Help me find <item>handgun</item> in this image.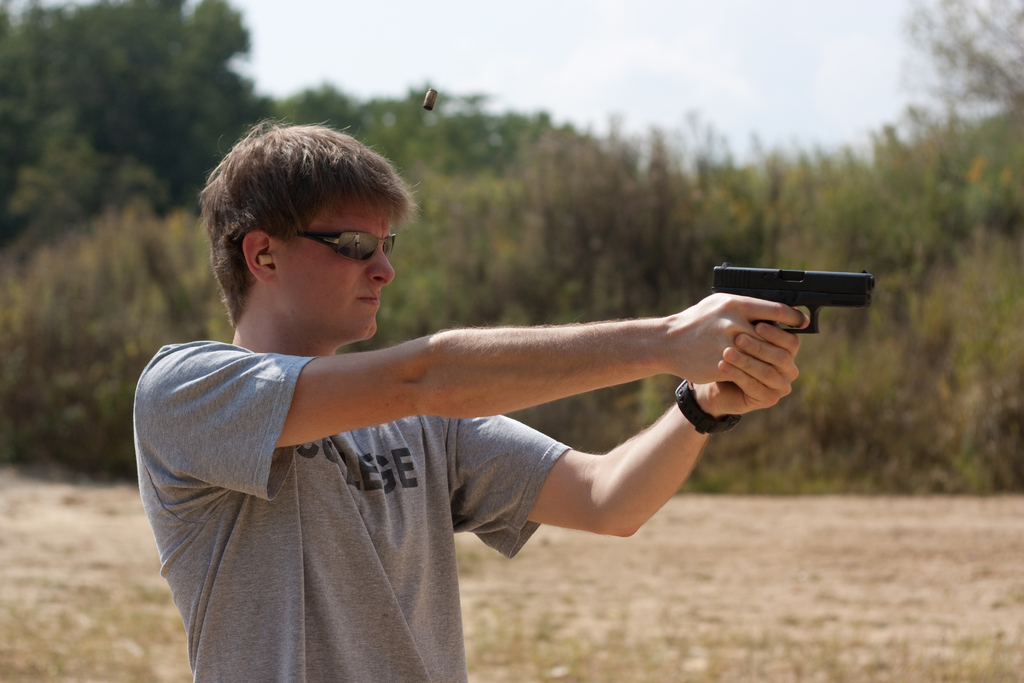
Found it: <box>708,261,875,334</box>.
